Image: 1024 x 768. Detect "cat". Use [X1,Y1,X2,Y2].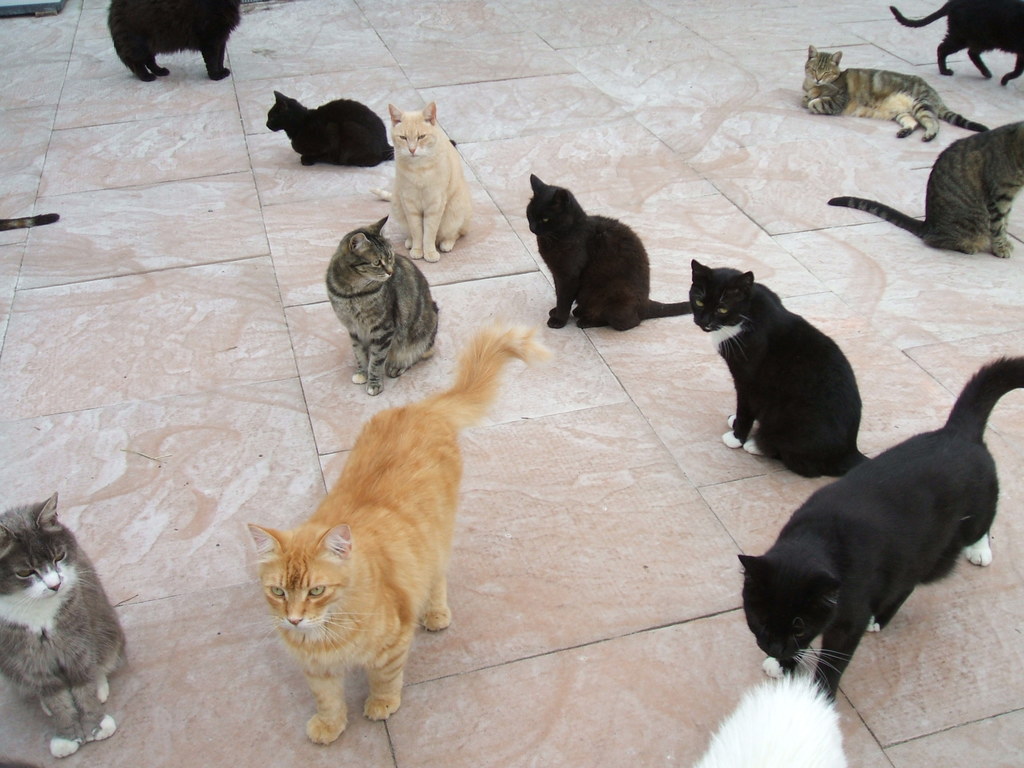
[369,106,476,266].
